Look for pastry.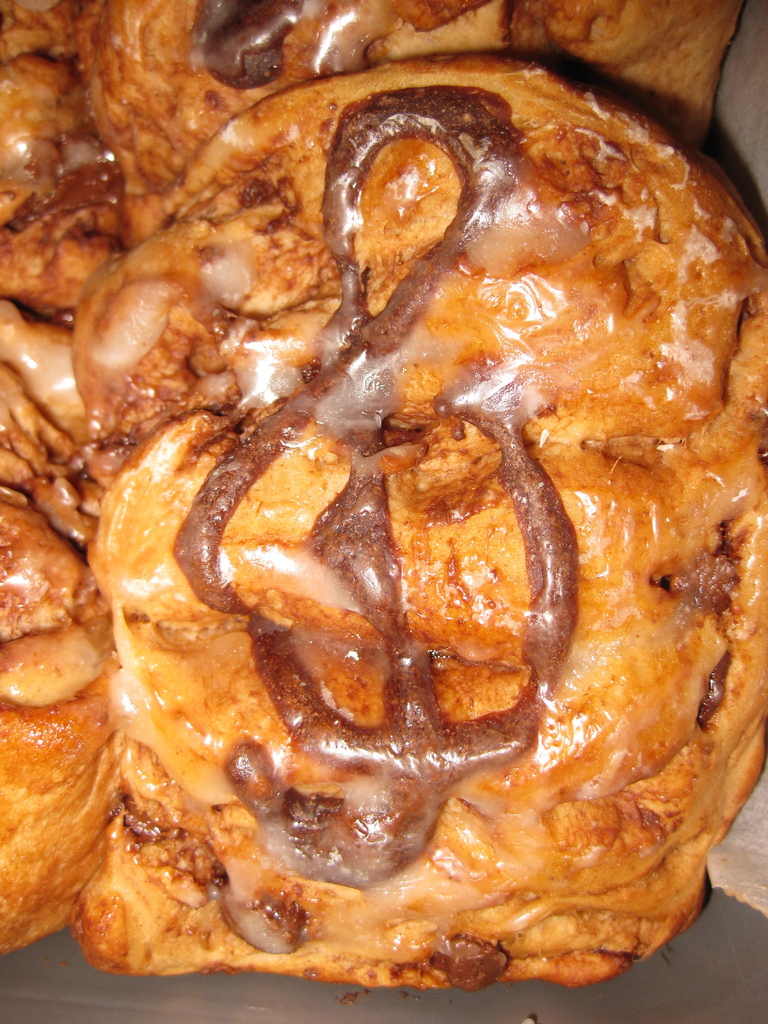
Found: x1=75, y1=54, x2=766, y2=1002.
